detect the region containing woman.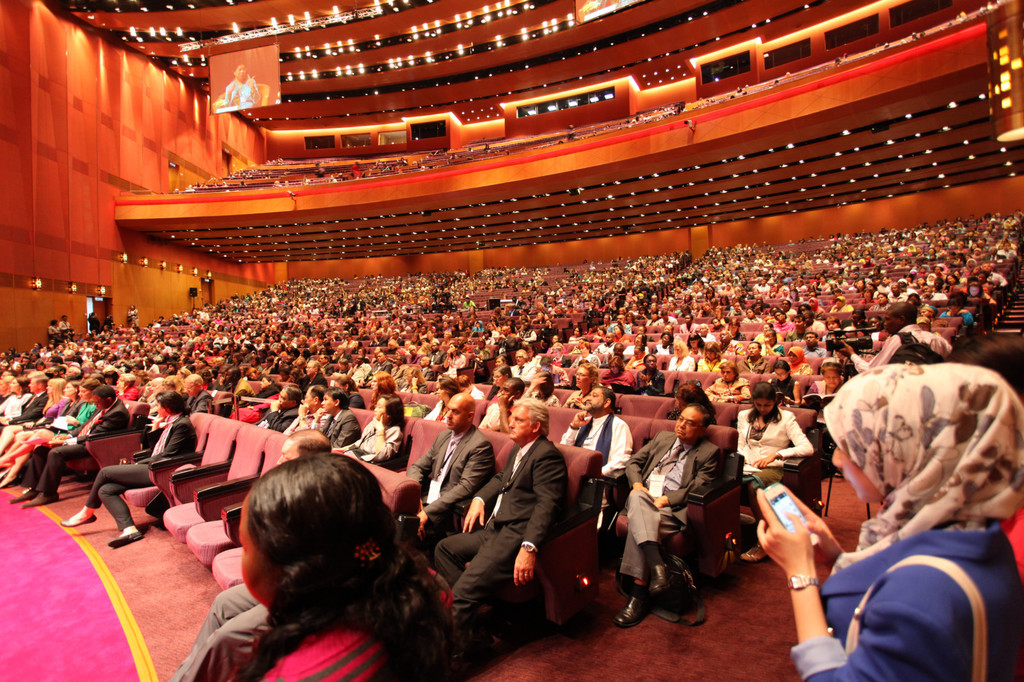
770,311,794,333.
